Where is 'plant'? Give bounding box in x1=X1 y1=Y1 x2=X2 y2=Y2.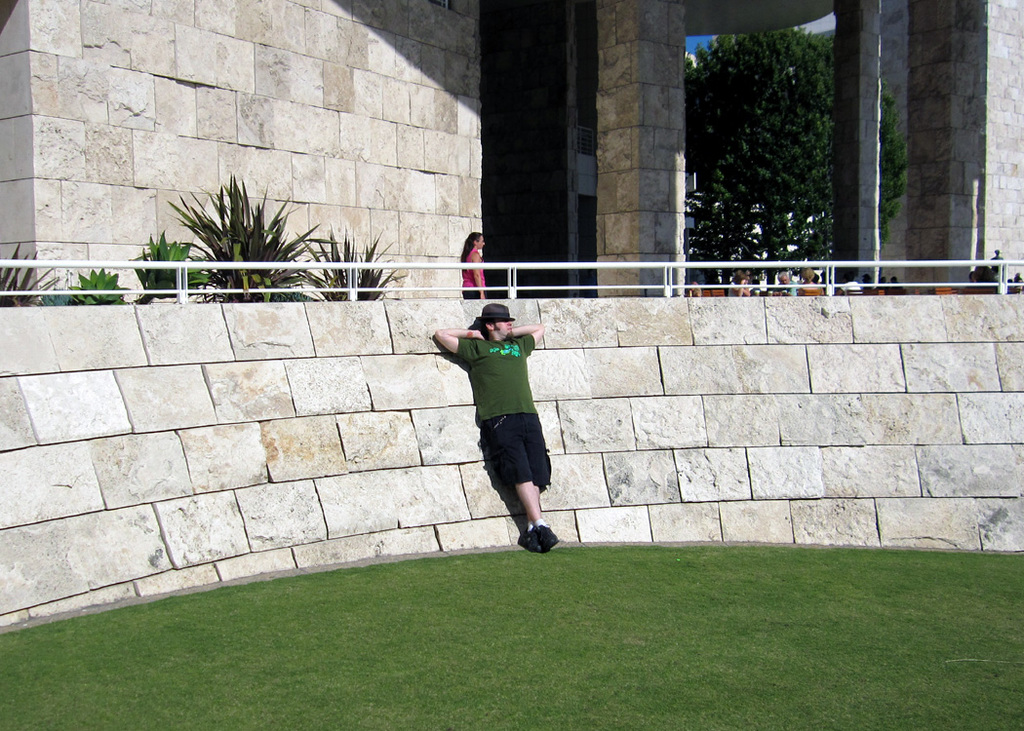
x1=291 y1=219 x2=414 y2=298.
